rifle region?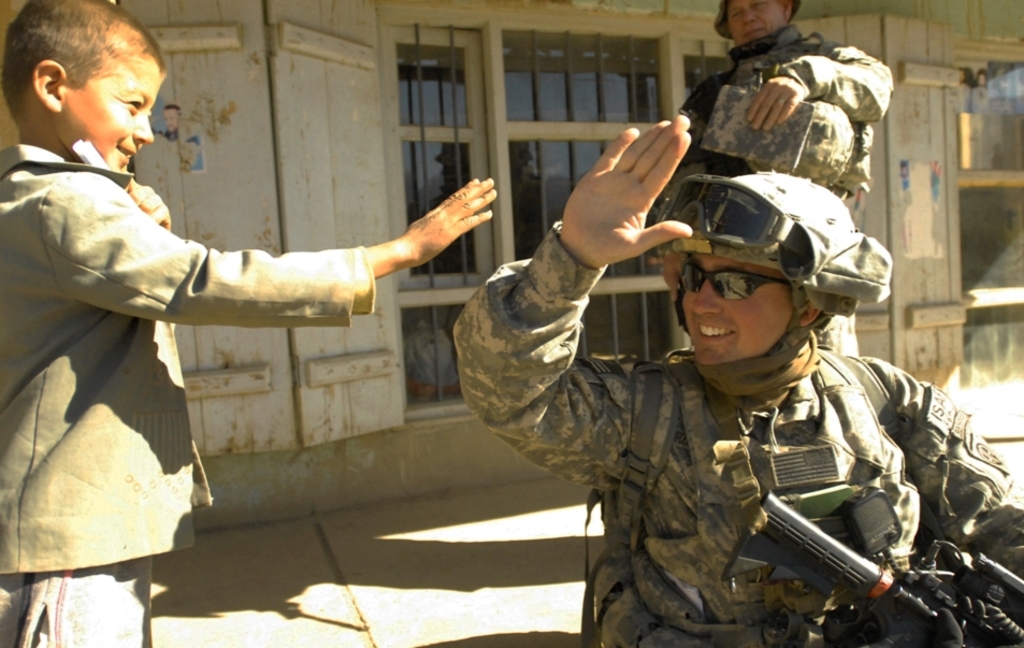
(720, 495, 1023, 647)
